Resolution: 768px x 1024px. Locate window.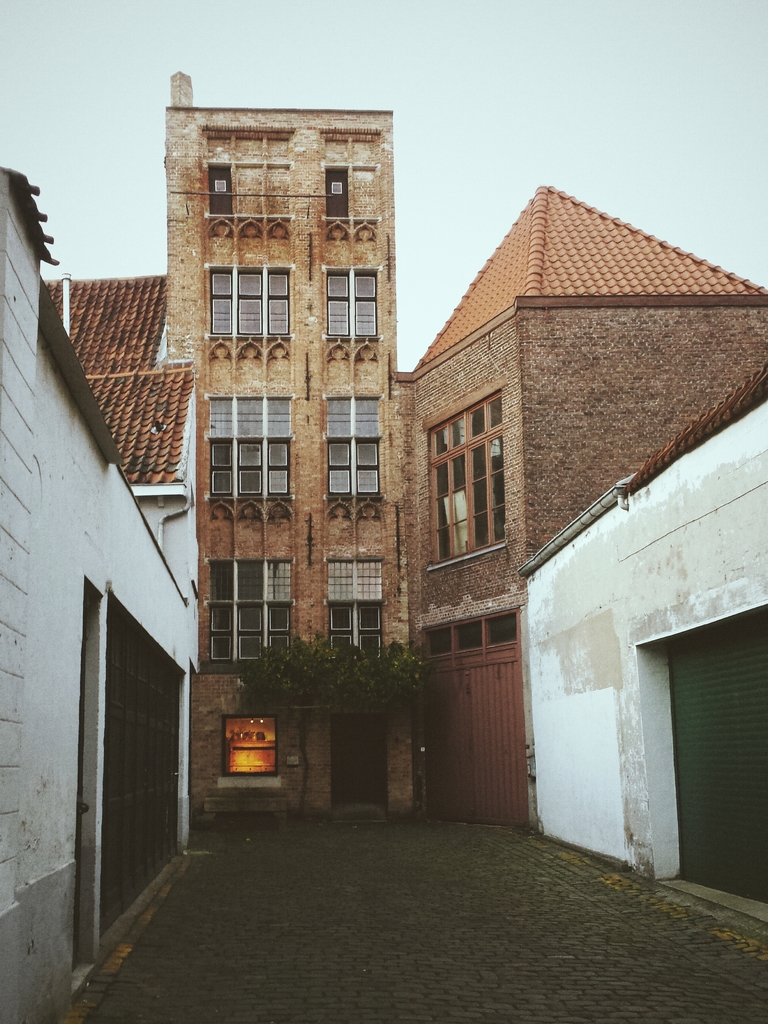
x1=212 y1=552 x2=294 y2=655.
